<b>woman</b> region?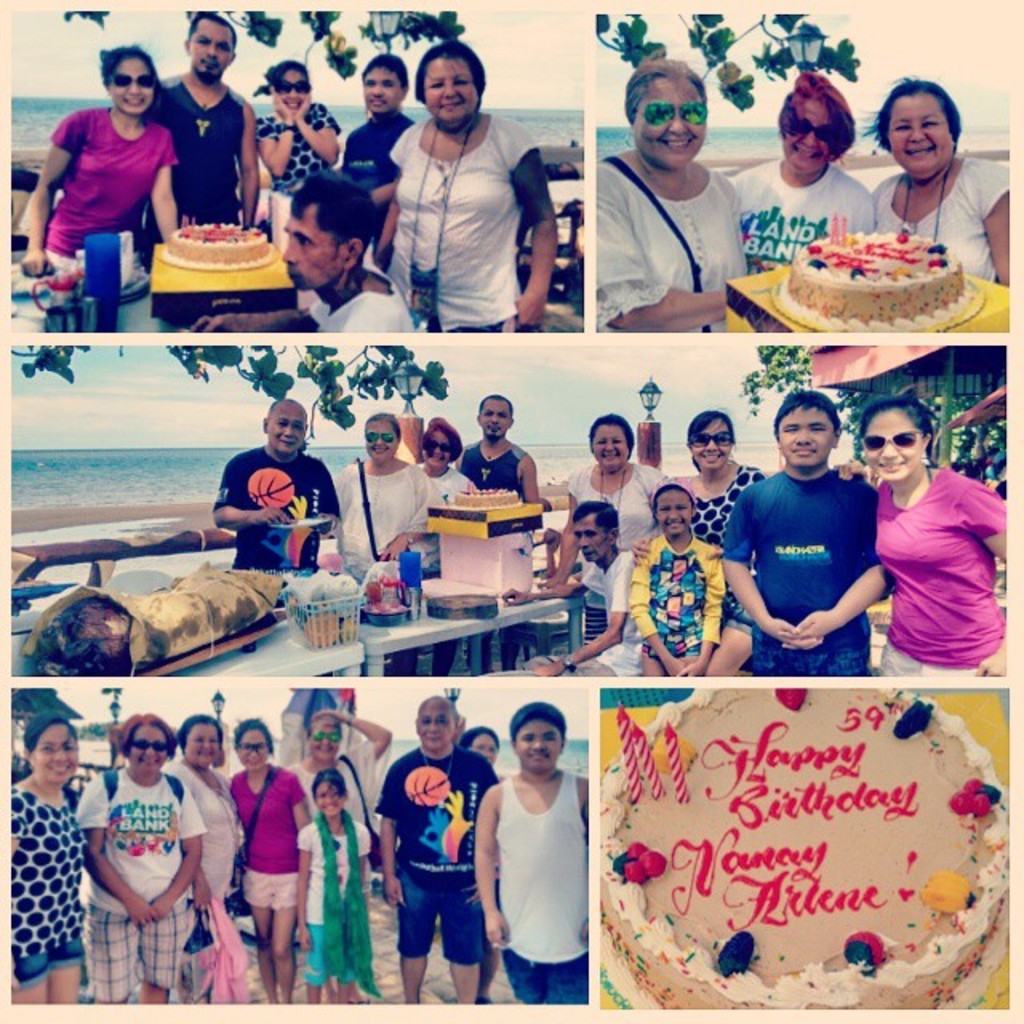
detection(632, 480, 755, 677)
